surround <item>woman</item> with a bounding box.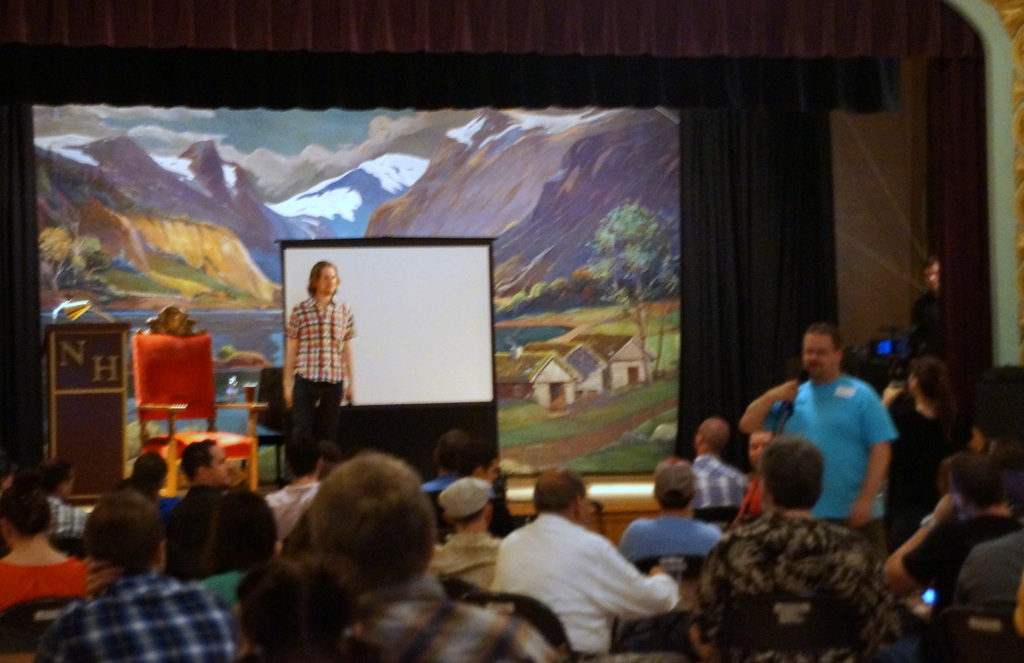
Rect(691, 437, 898, 662).
